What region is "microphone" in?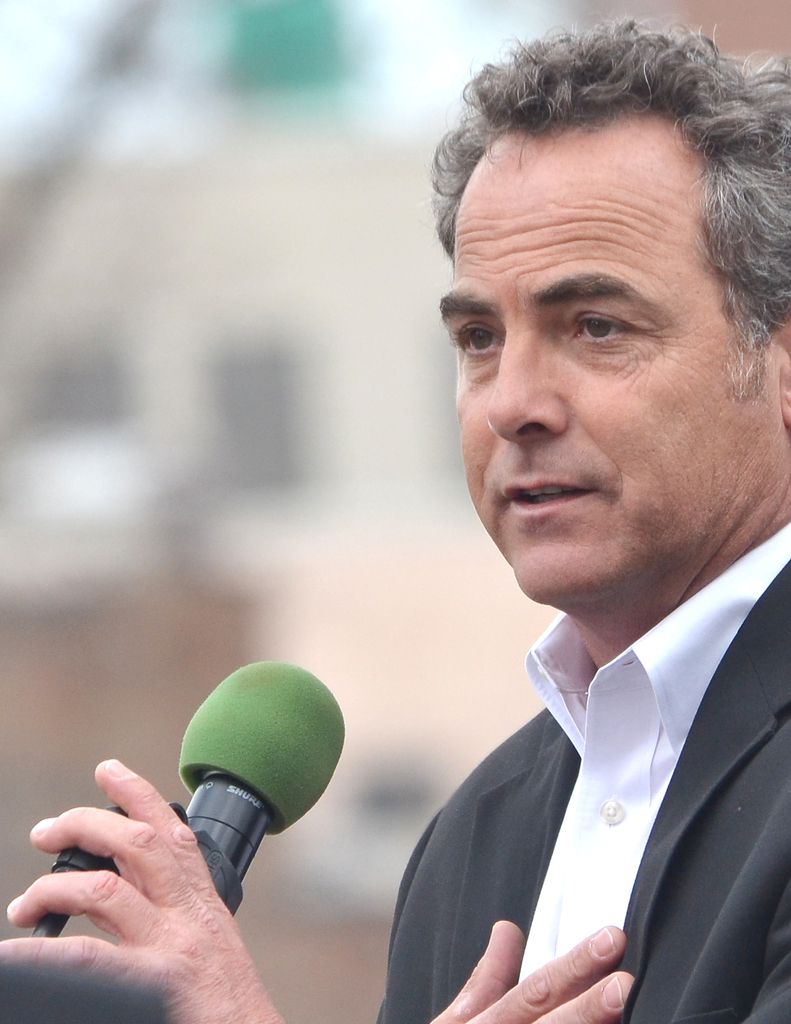
(left=173, top=655, right=347, bottom=916).
